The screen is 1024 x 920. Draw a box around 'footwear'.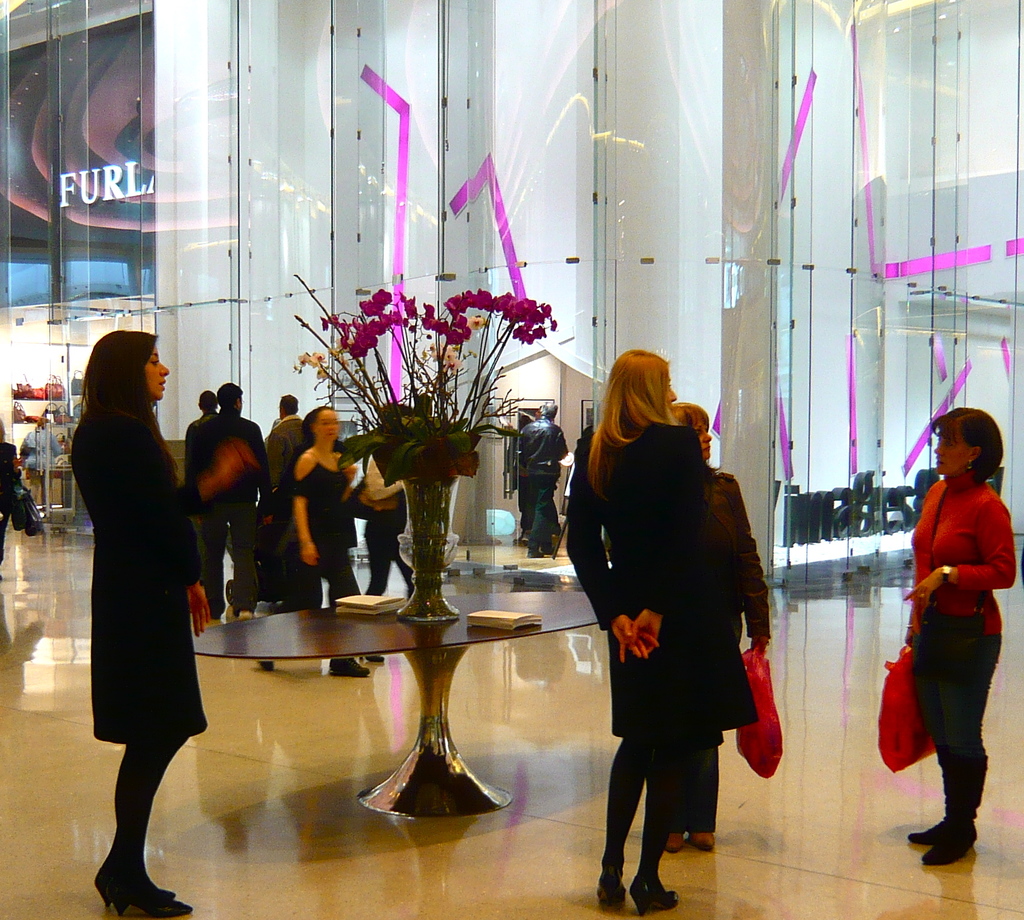
x1=98, y1=871, x2=172, y2=913.
